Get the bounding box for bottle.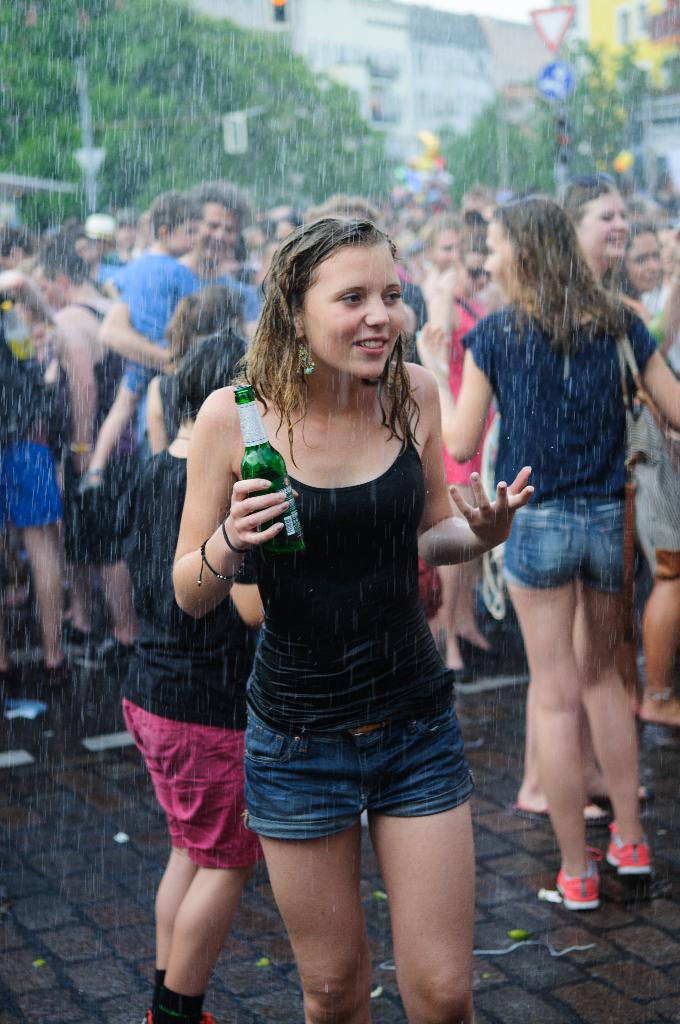
234/387/308/569.
